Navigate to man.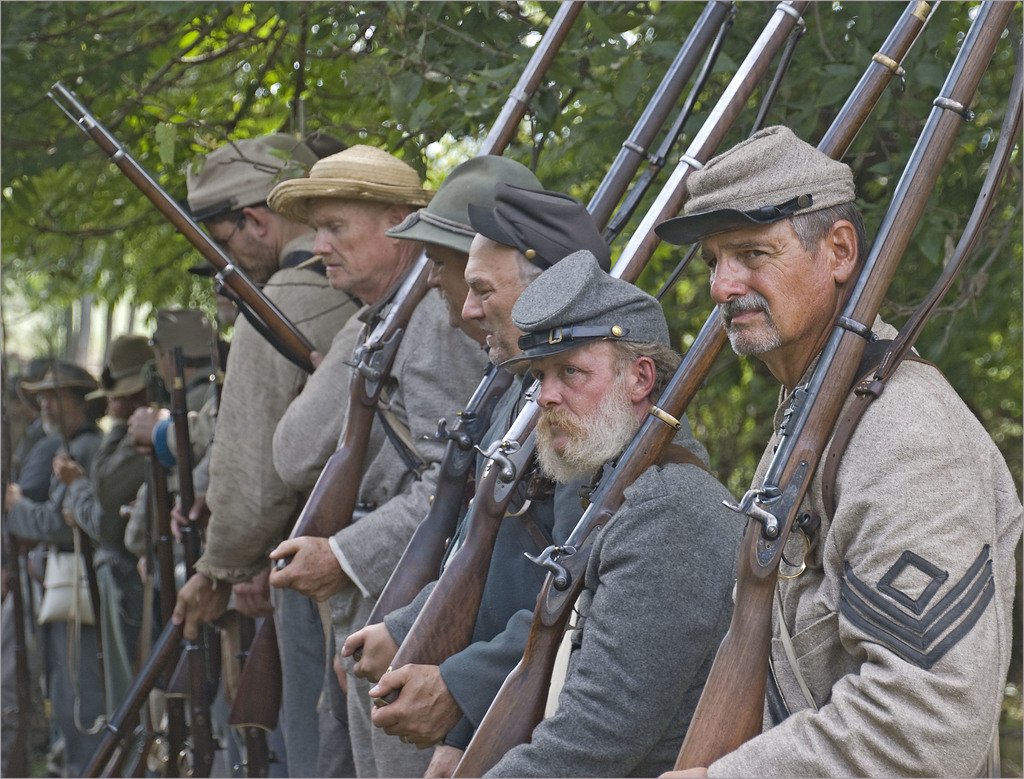
Navigation target: bbox(337, 152, 542, 778).
